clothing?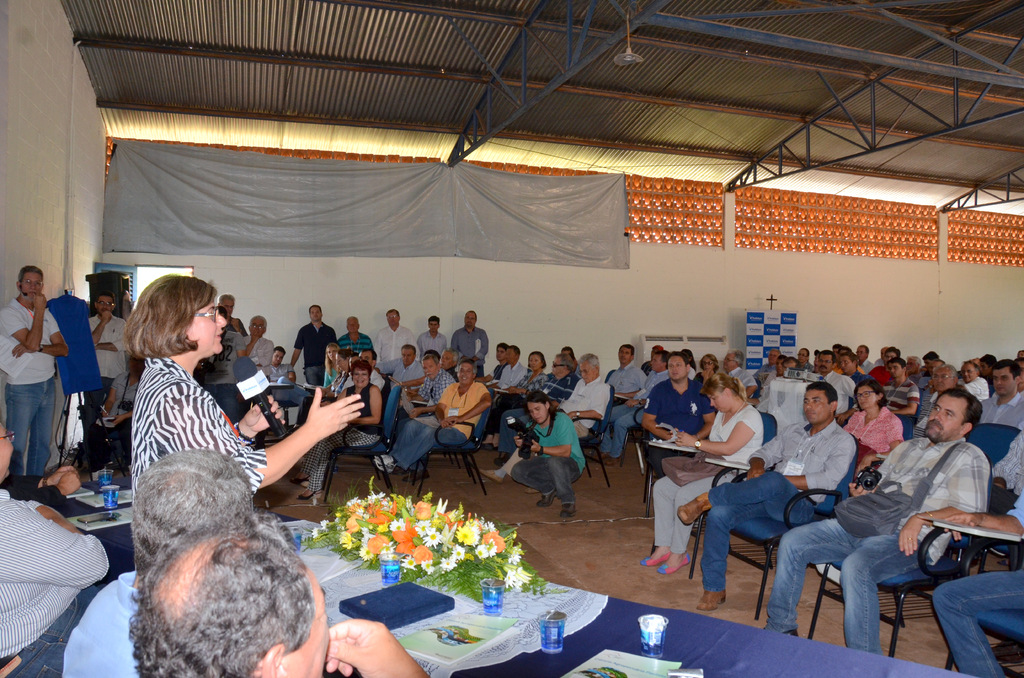
box=[0, 485, 113, 677]
